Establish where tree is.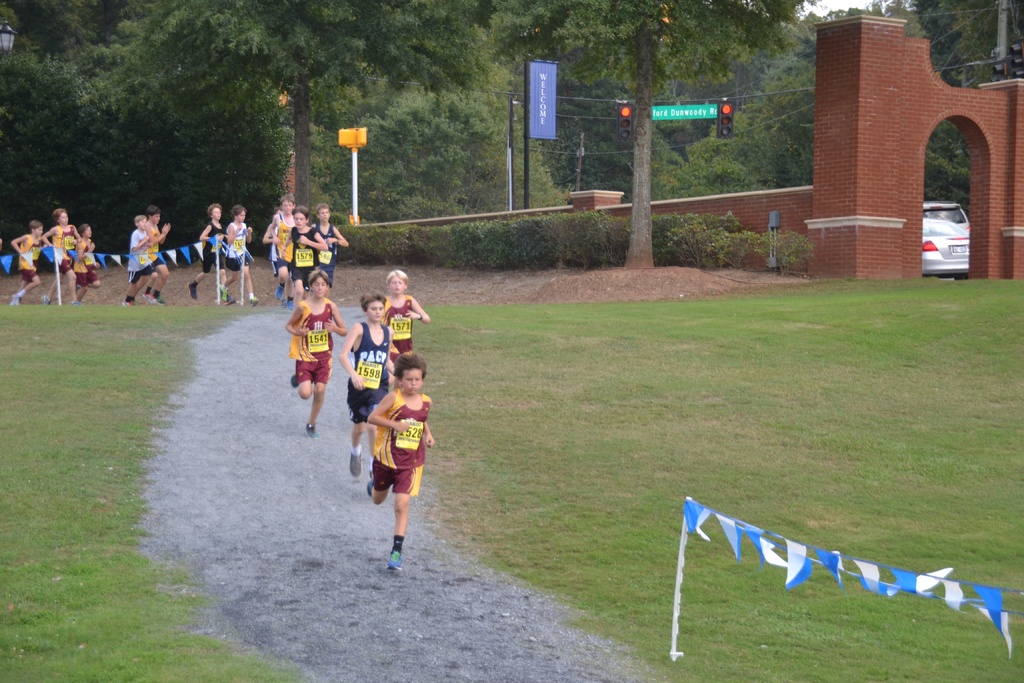
Established at [left=0, top=0, right=153, bottom=74].
